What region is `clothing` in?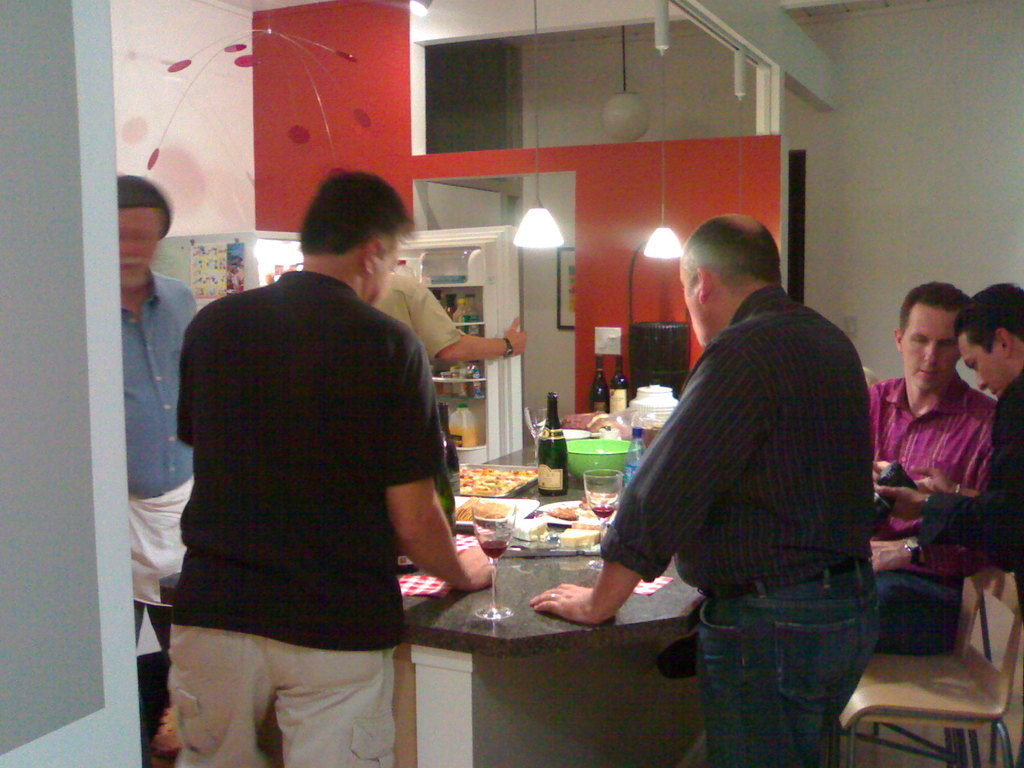
BBox(365, 259, 464, 365).
